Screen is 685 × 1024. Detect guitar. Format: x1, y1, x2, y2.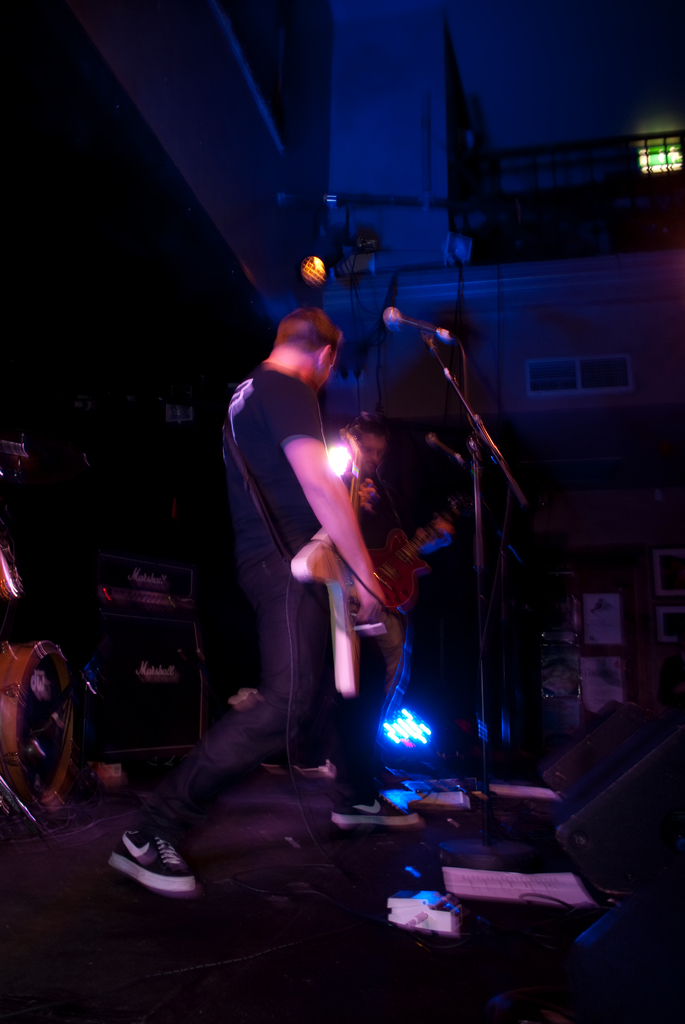
338, 482, 476, 613.
